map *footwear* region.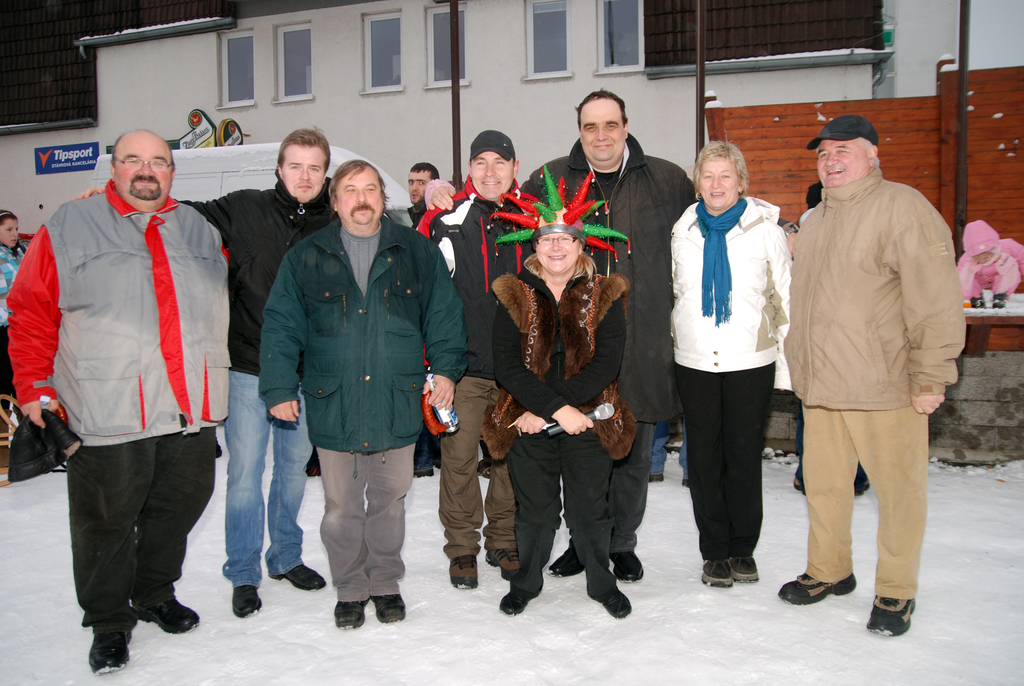
Mapped to select_region(371, 598, 406, 629).
